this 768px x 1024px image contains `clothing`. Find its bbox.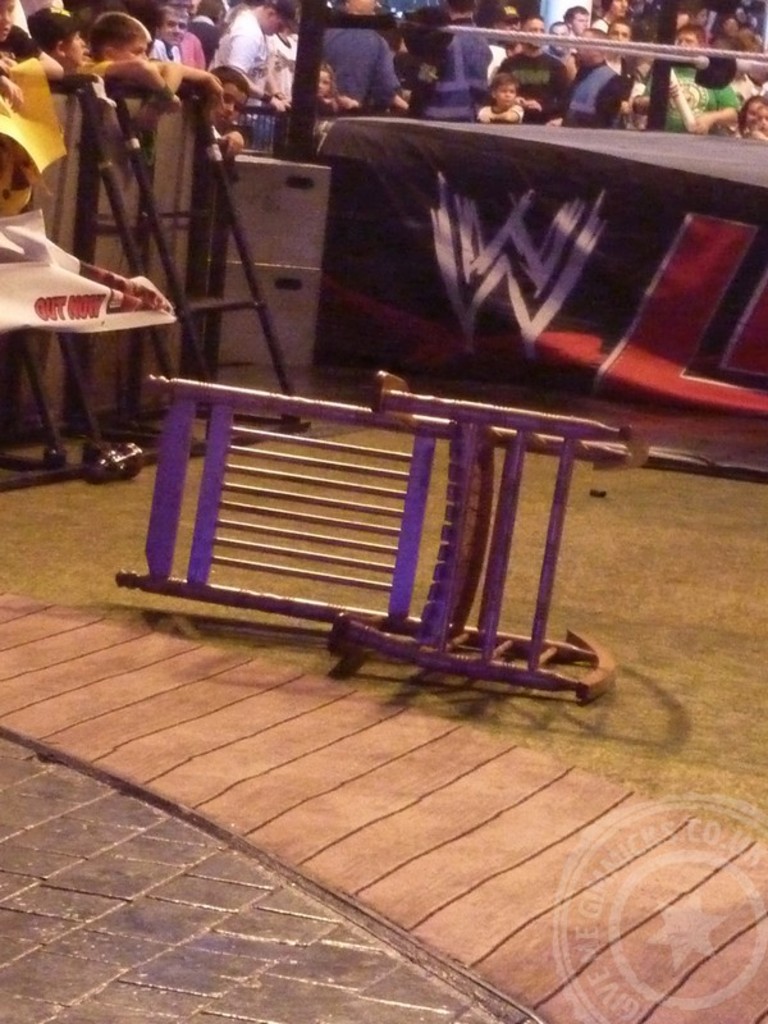
select_region(212, 0, 287, 119).
